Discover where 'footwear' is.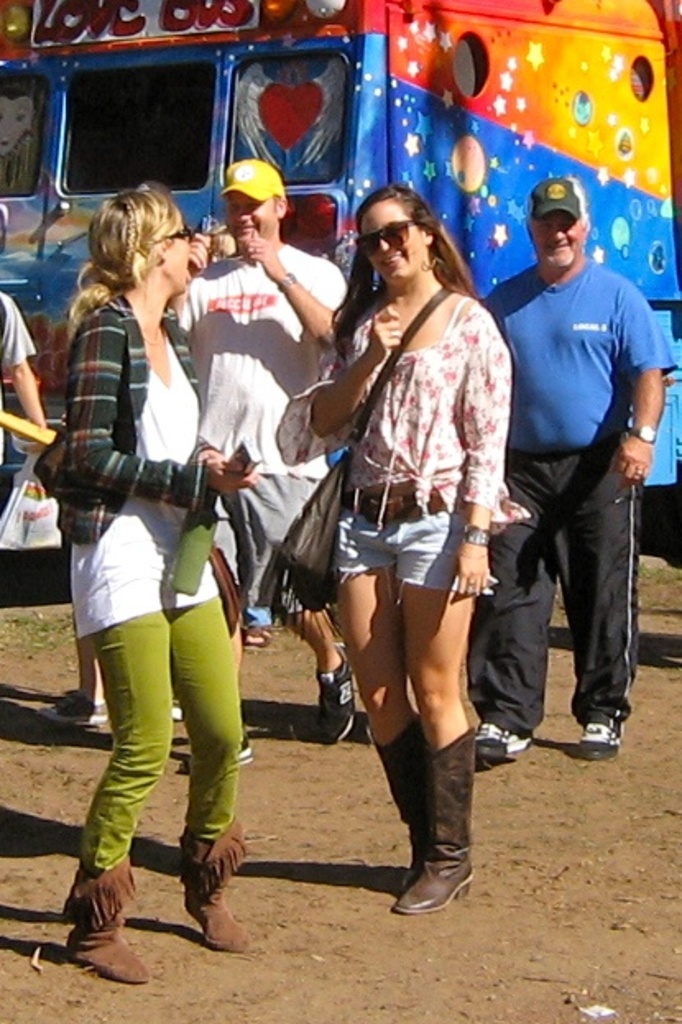
Discovered at x1=396, y1=845, x2=477, y2=920.
